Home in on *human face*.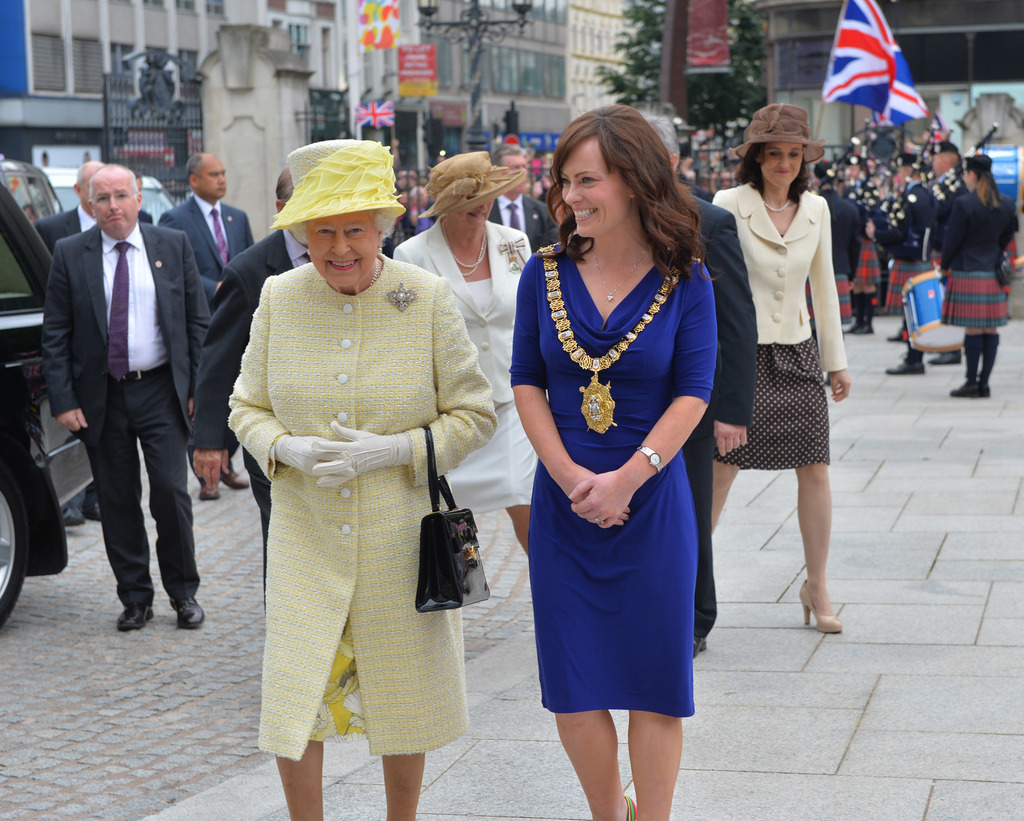
Homed in at (561, 132, 631, 238).
